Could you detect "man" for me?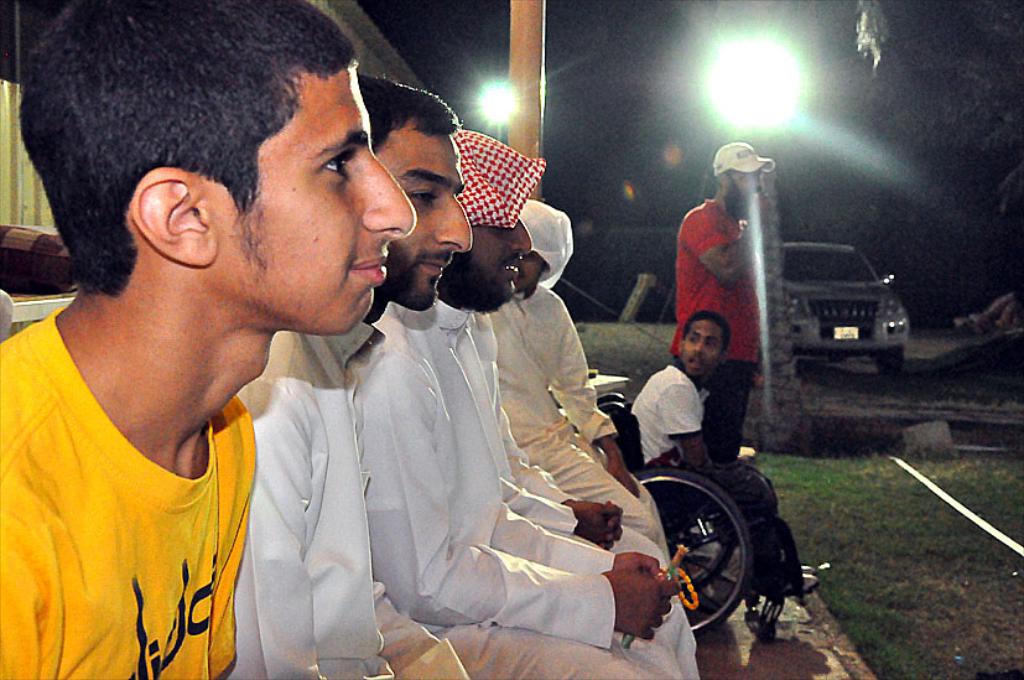
Detection result: <region>228, 77, 687, 679</region>.
